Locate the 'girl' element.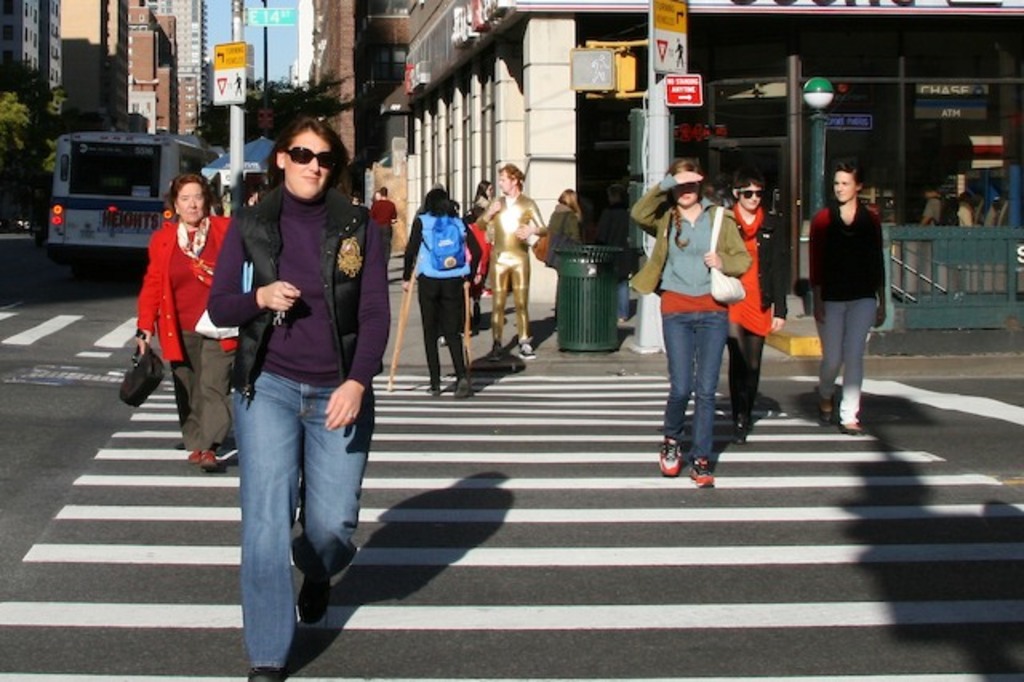
Element bbox: bbox=(714, 162, 784, 445).
